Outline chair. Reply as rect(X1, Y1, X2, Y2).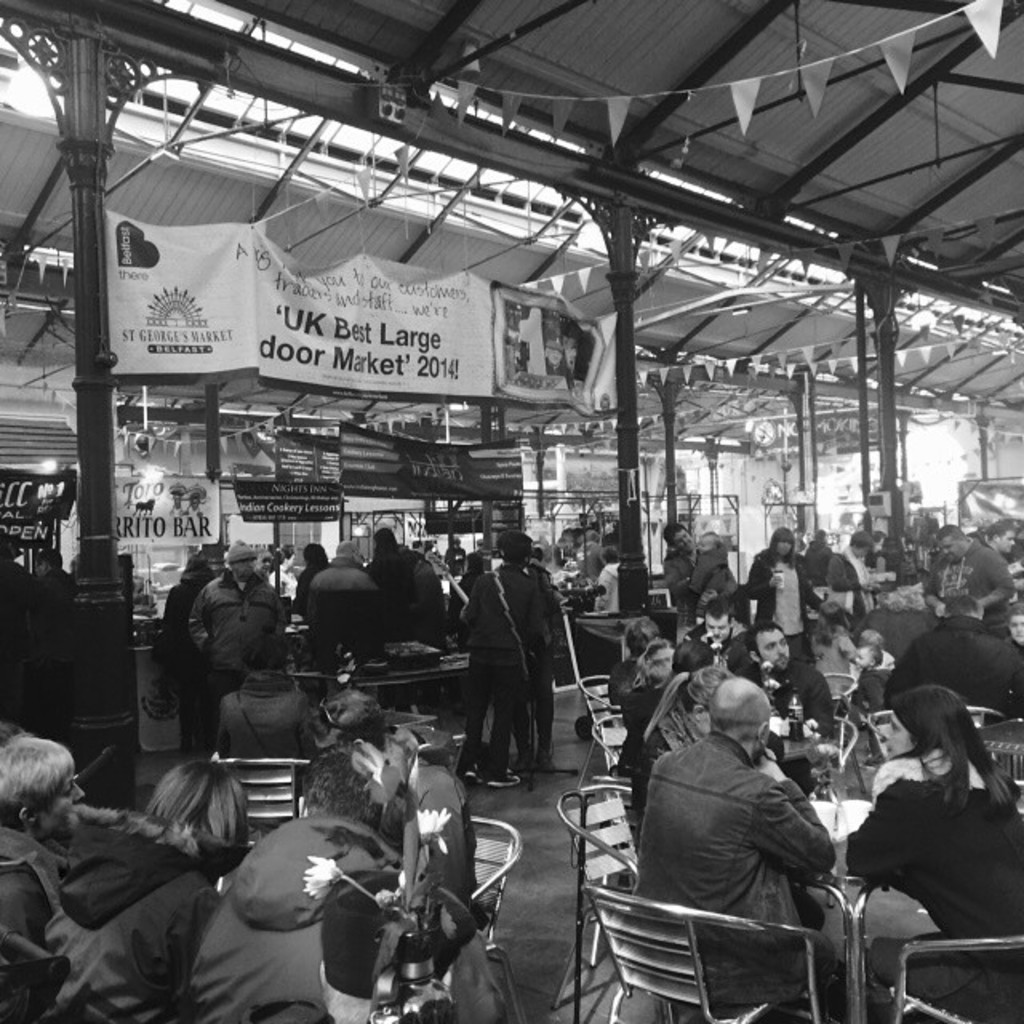
rect(862, 707, 893, 765).
